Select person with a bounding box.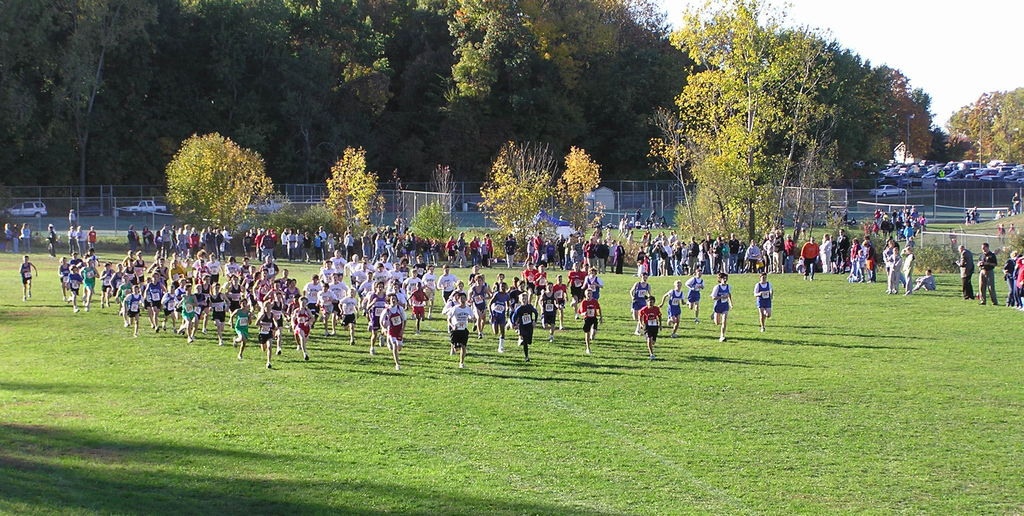
left=447, top=290, right=477, bottom=375.
